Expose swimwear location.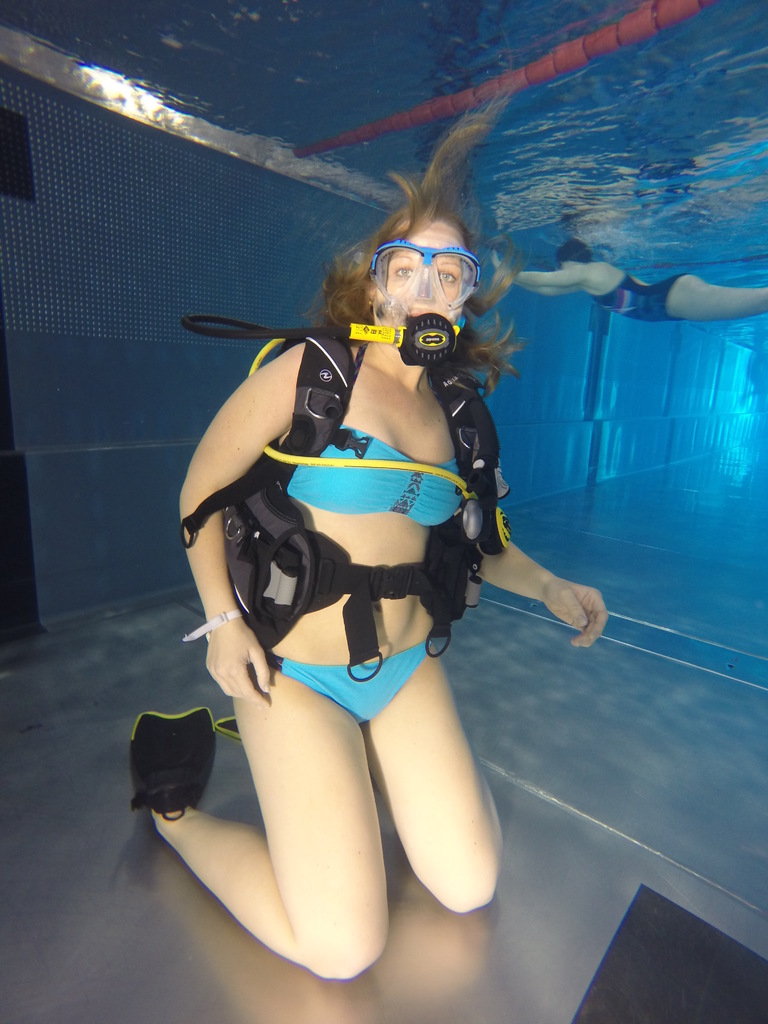
Exposed at 269, 642, 431, 722.
